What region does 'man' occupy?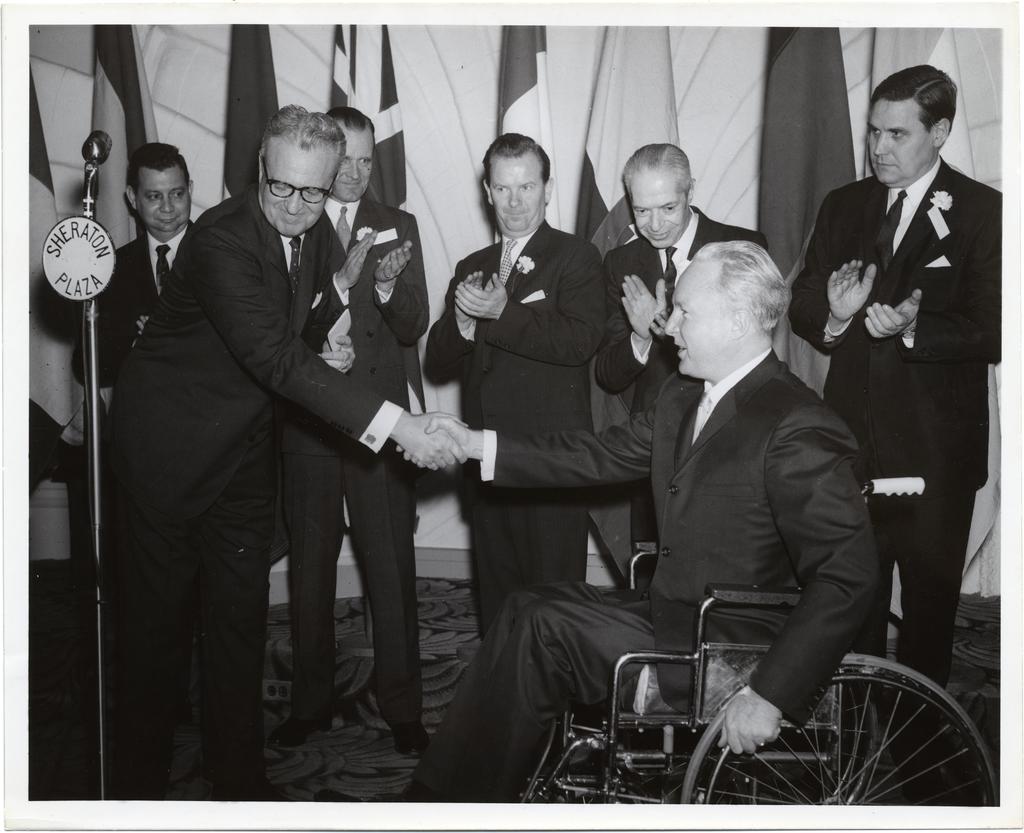
box(597, 145, 774, 595).
